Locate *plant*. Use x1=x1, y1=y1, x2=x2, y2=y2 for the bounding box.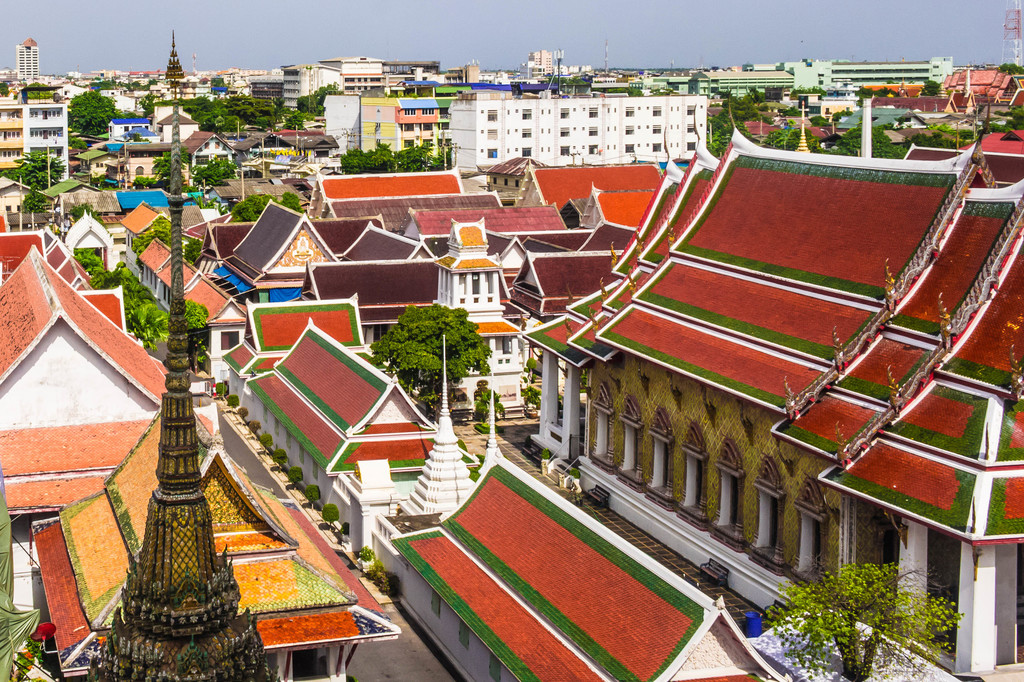
x1=467, y1=421, x2=495, y2=435.
